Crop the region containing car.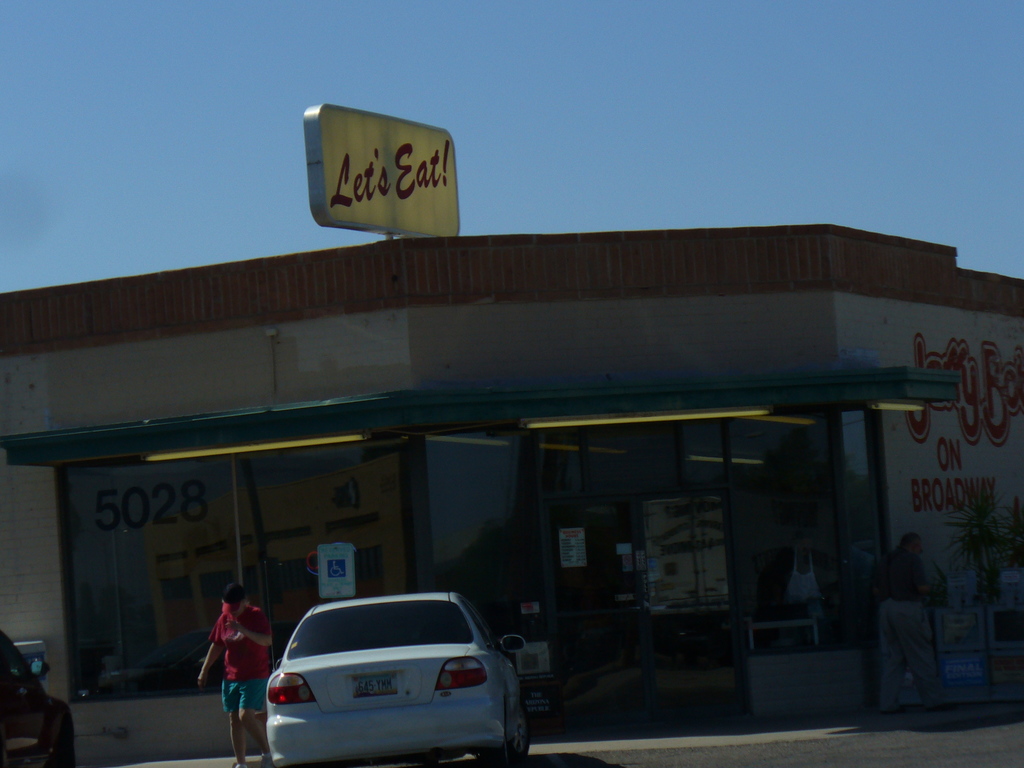
Crop region: rect(253, 595, 534, 760).
